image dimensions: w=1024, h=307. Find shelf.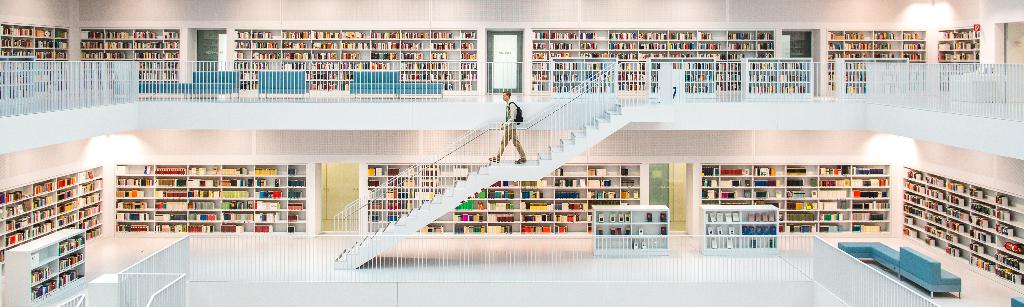
340,58,363,69.
